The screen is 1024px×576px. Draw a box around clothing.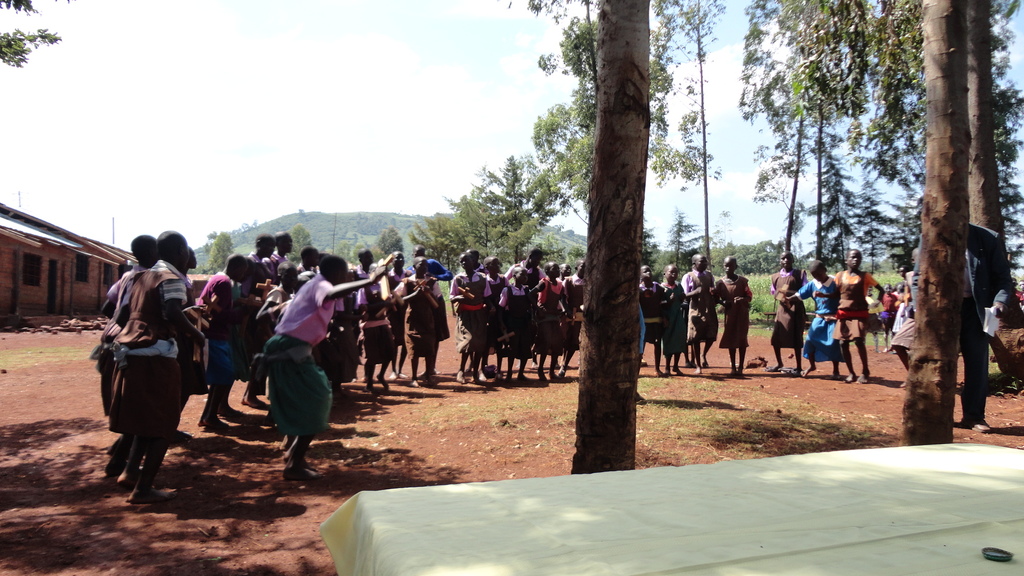
[268, 334, 327, 440].
